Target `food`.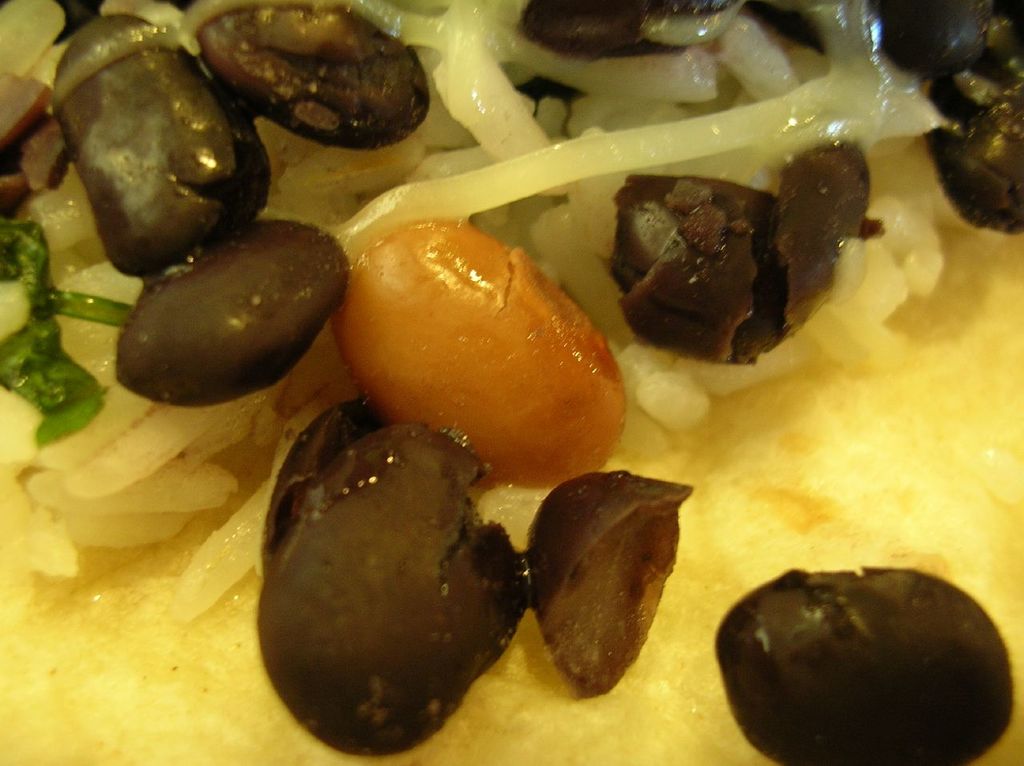
Target region: l=266, t=407, r=518, b=746.
